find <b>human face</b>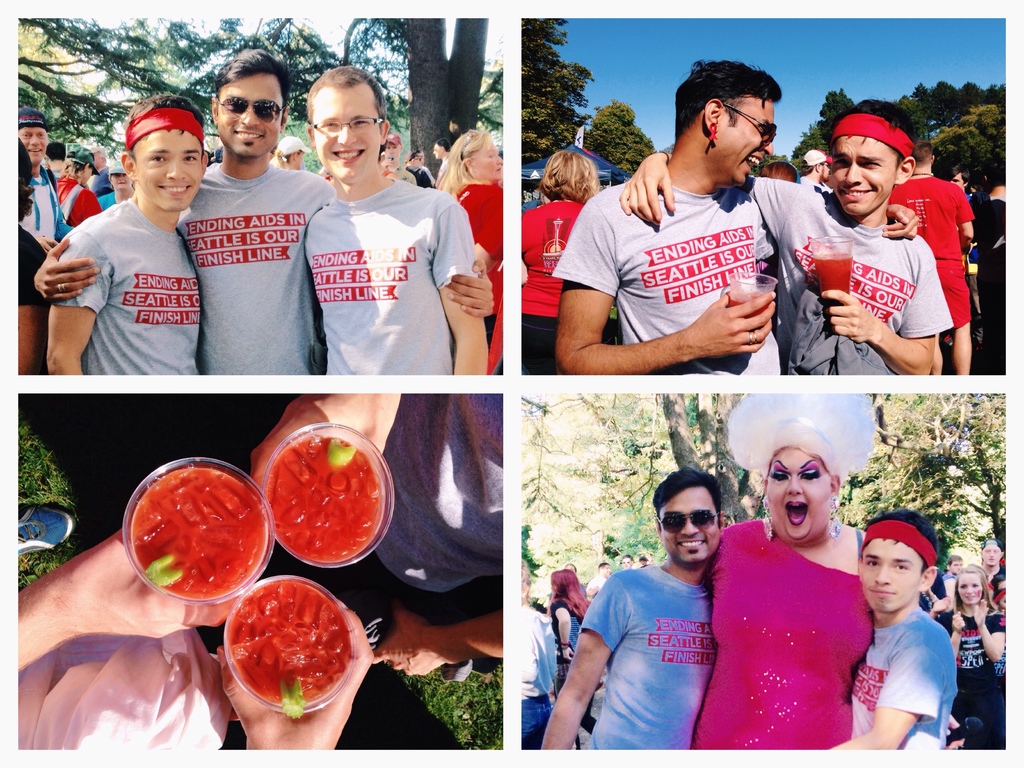
{"x1": 959, "y1": 574, "x2": 985, "y2": 609}
